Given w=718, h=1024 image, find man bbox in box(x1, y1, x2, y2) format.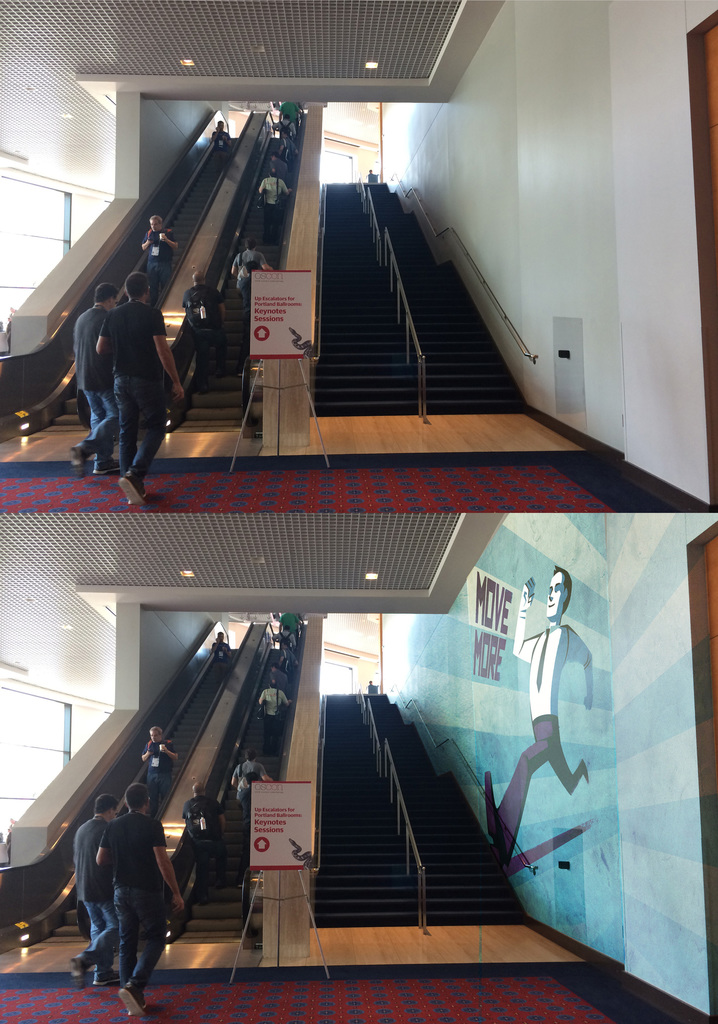
box(63, 279, 118, 464).
